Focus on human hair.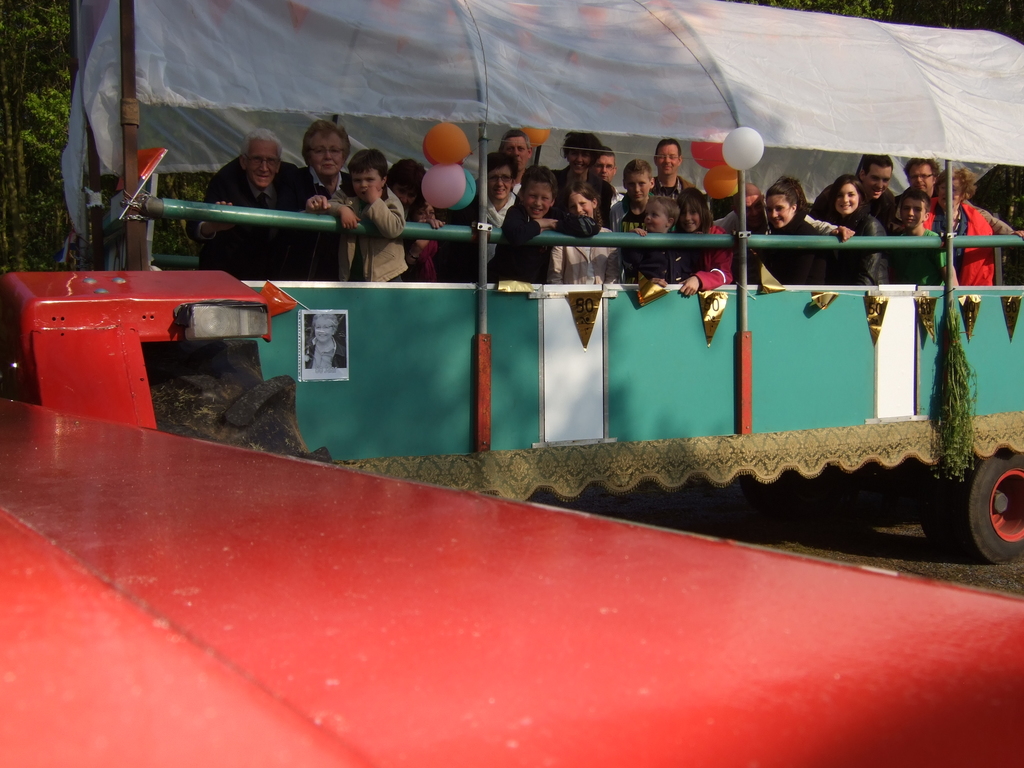
Focused at (left=899, top=189, right=935, bottom=216).
